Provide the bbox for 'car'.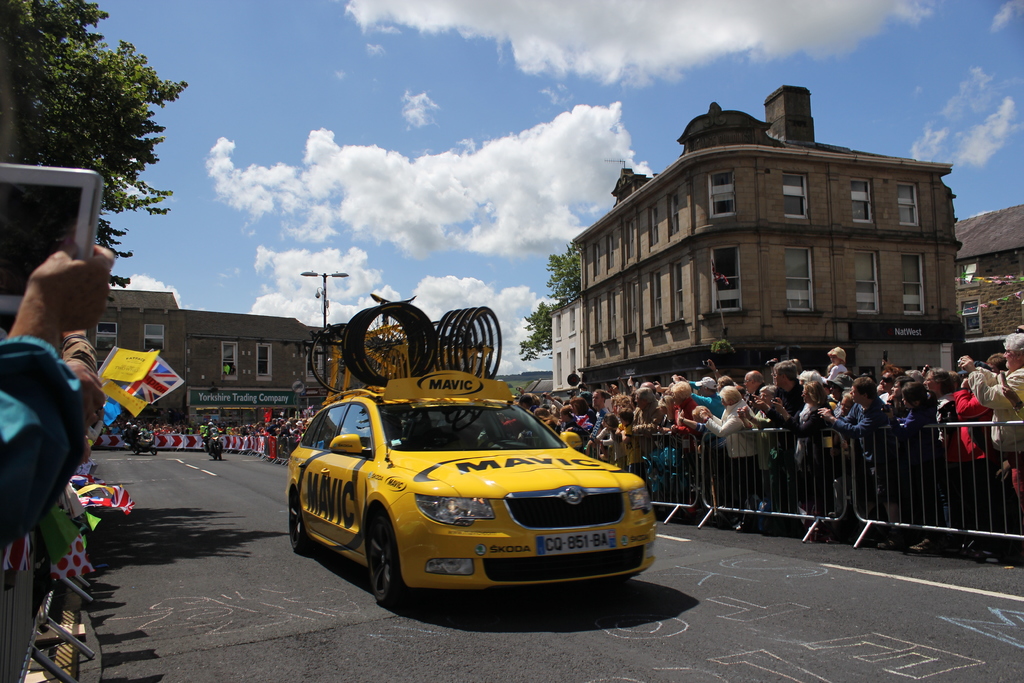
select_region(285, 377, 654, 610).
